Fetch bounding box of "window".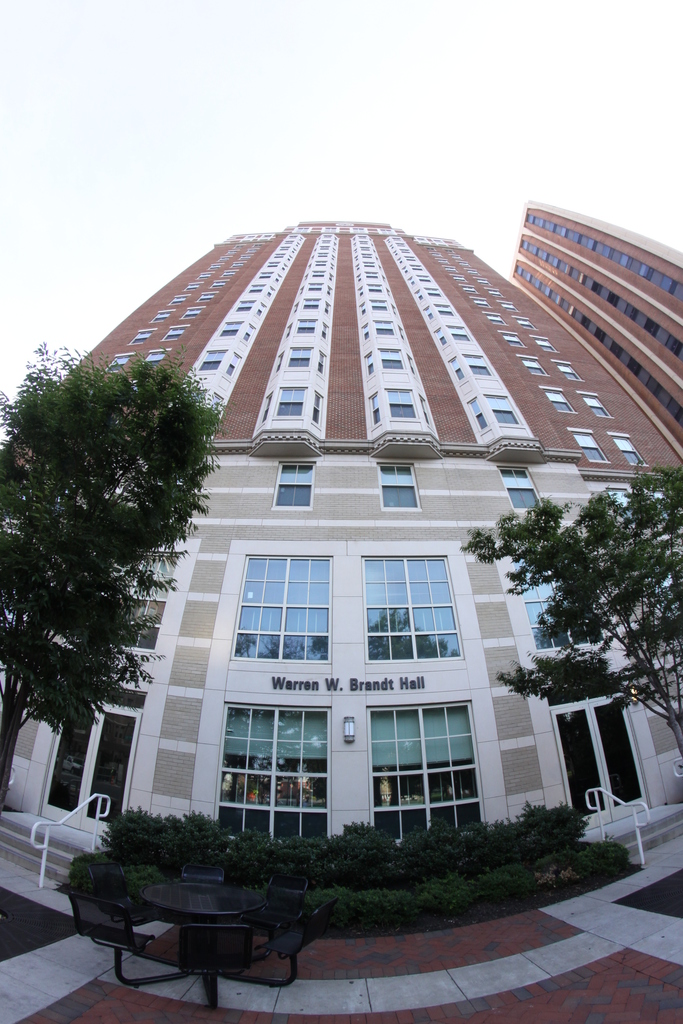
Bbox: bbox=(436, 253, 445, 257).
